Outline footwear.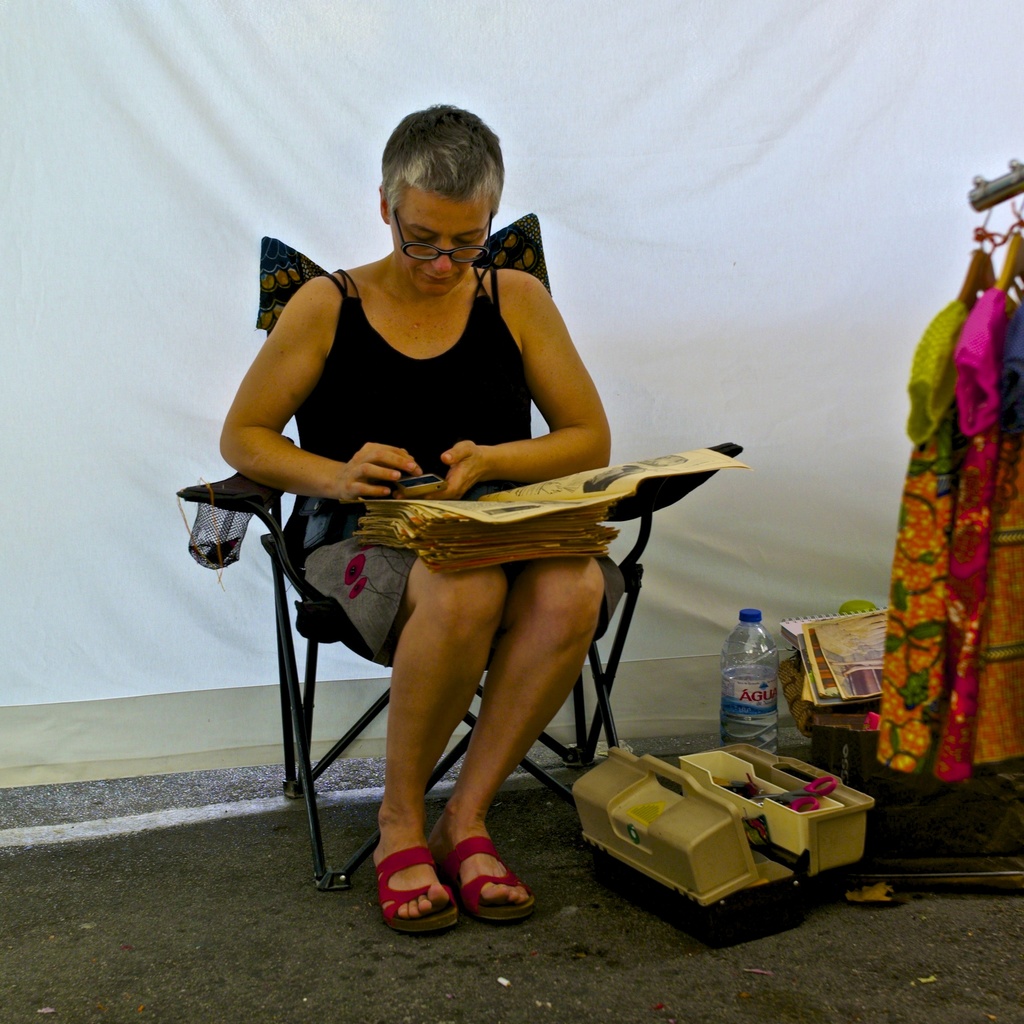
Outline: BBox(449, 829, 540, 920).
